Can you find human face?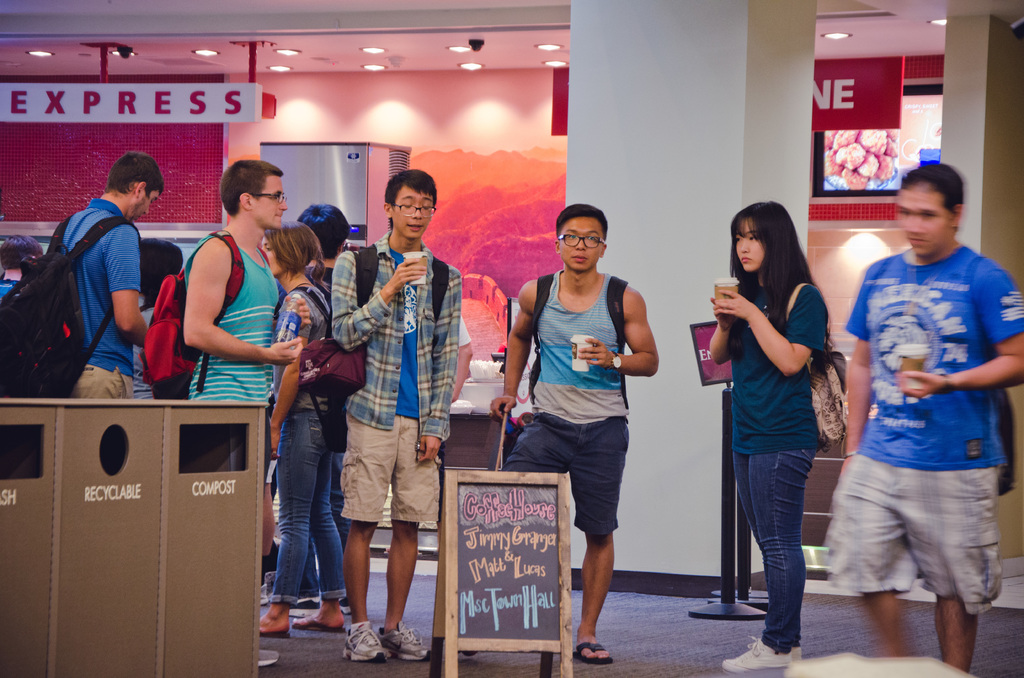
Yes, bounding box: (left=557, top=215, right=605, bottom=271).
